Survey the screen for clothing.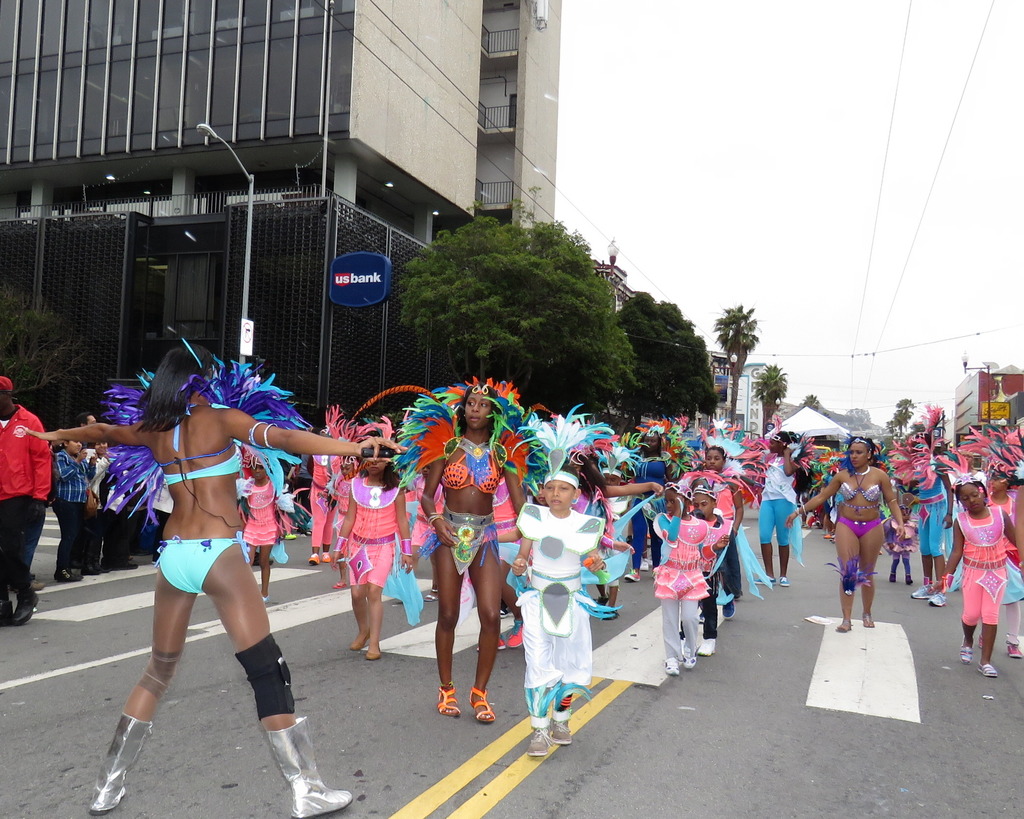
Survey found: left=443, top=434, right=506, bottom=489.
